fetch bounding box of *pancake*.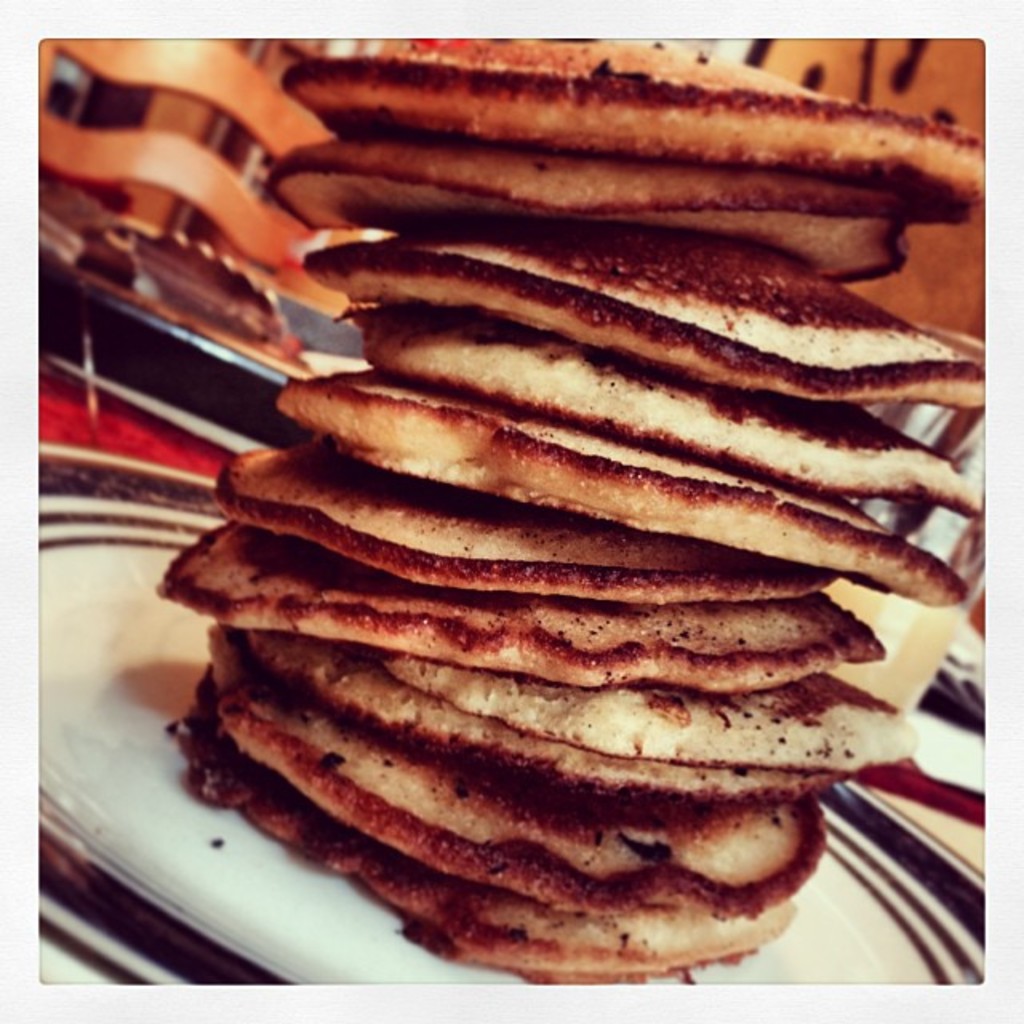
Bbox: [left=288, top=35, right=992, bottom=221].
